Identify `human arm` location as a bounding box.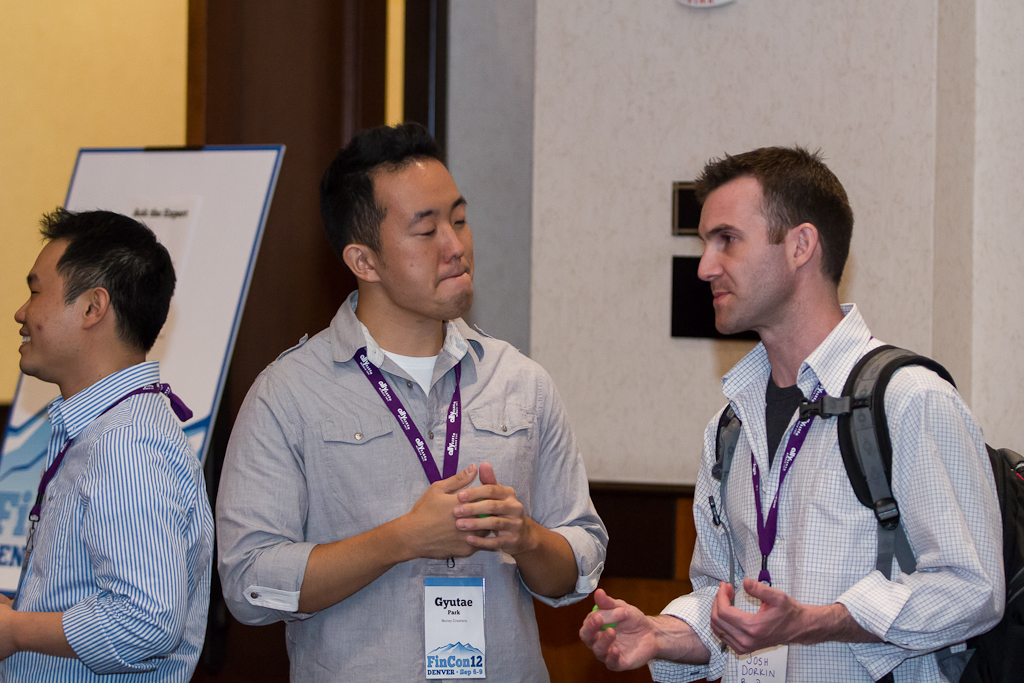
<region>0, 423, 187, 666</region>.
